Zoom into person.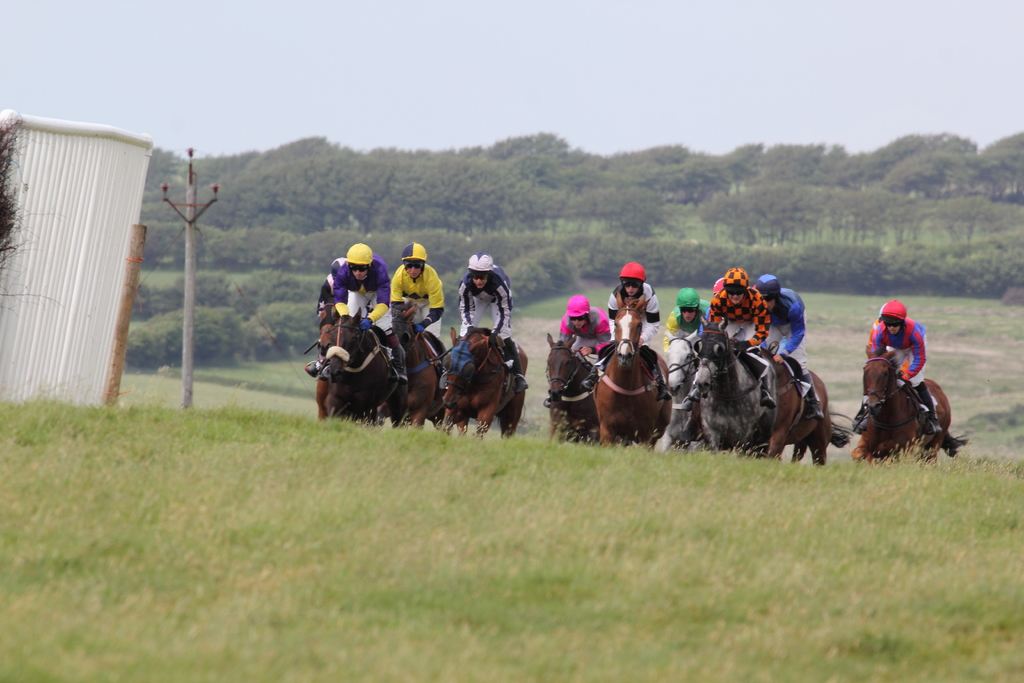
Zoom target: (314, 251, 351, 320).
